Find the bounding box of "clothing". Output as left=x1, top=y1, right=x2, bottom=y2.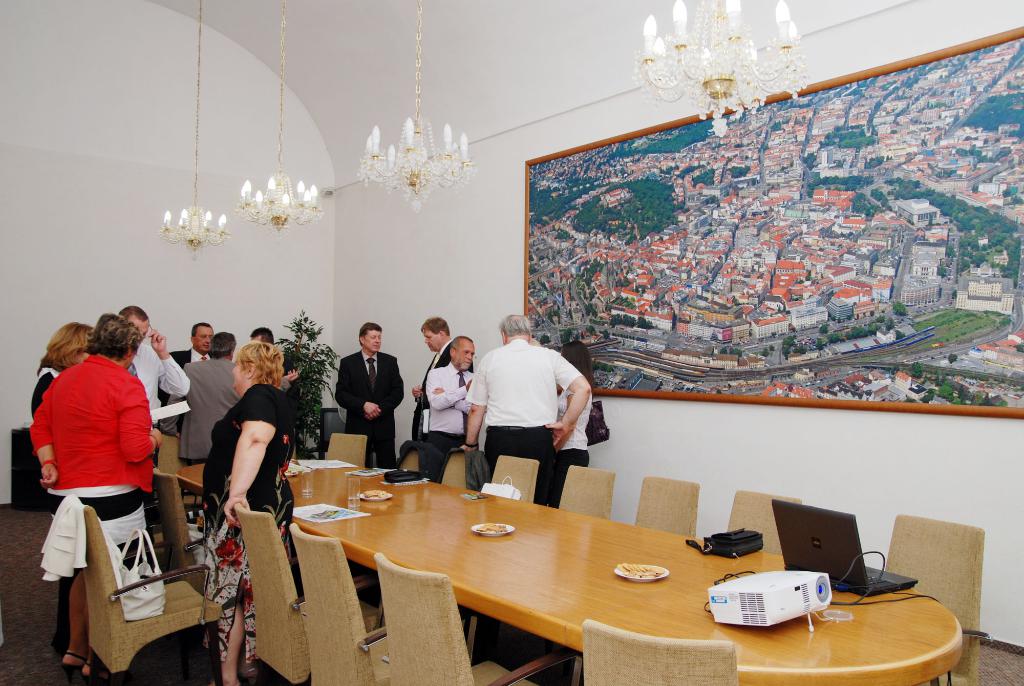
left=207, top=382, right=312, bottom=682.
